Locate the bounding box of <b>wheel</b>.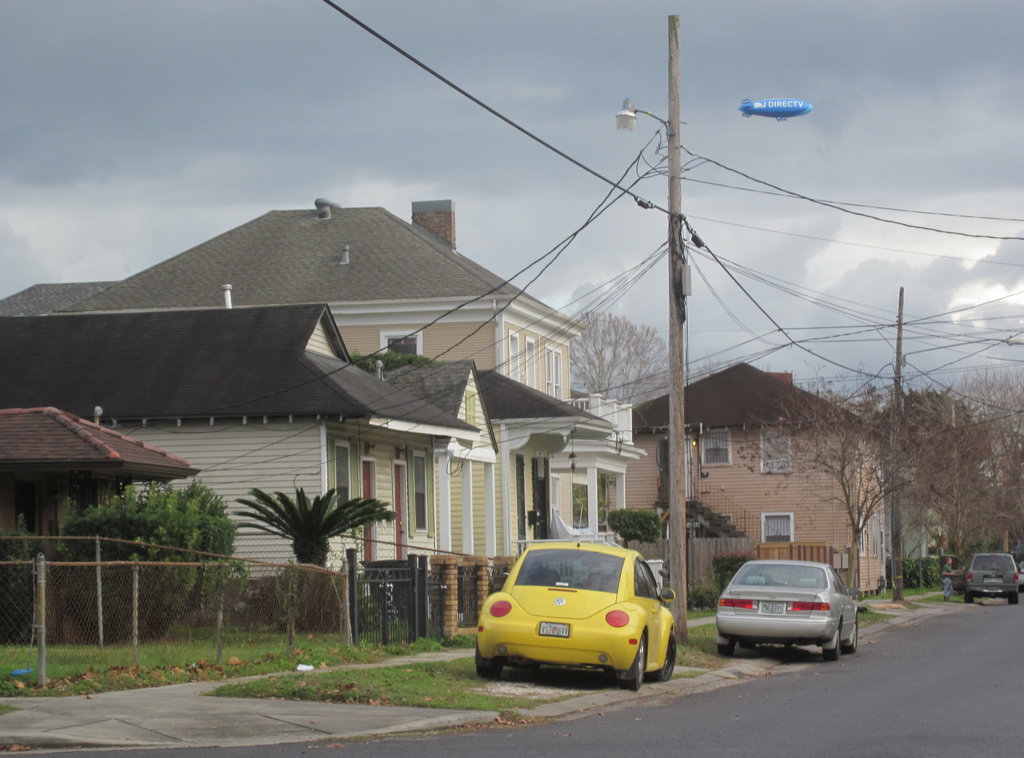
Bounding box: bbox(1009, 592, 1018, 604).
